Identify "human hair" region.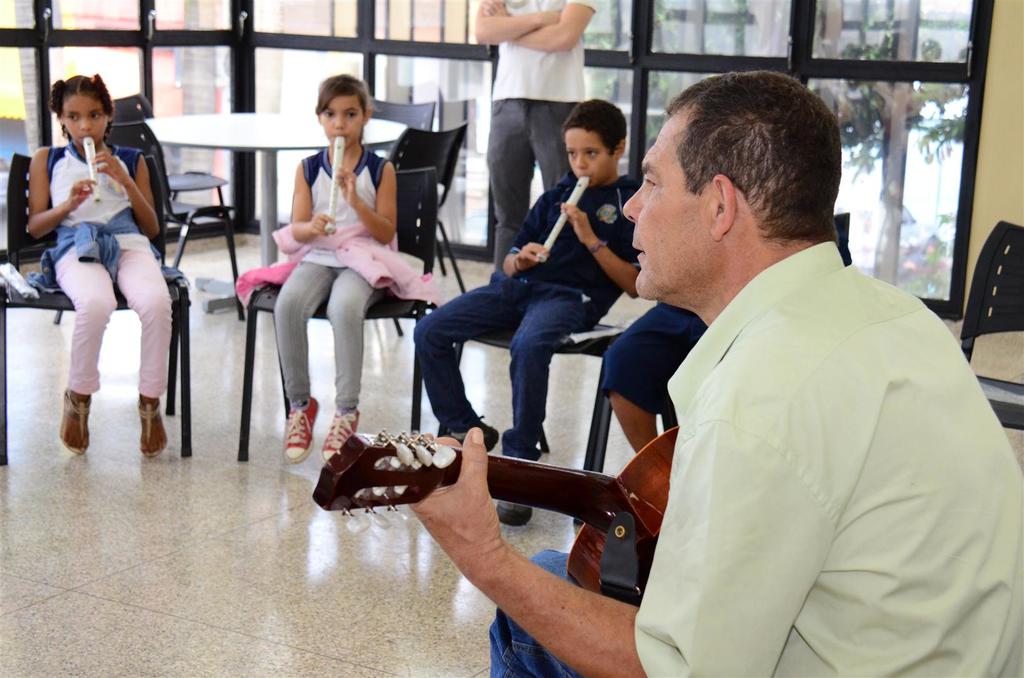
Region: <region>640, 76, 835, 235</region>.
